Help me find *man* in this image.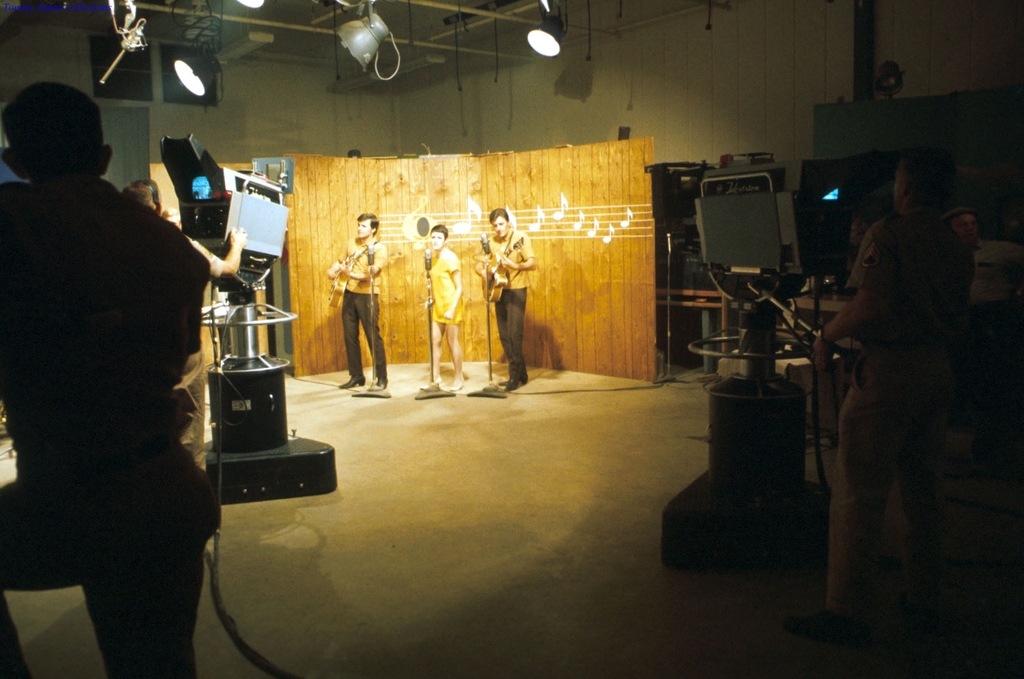
Found it: (1, 83, 228, 678).
